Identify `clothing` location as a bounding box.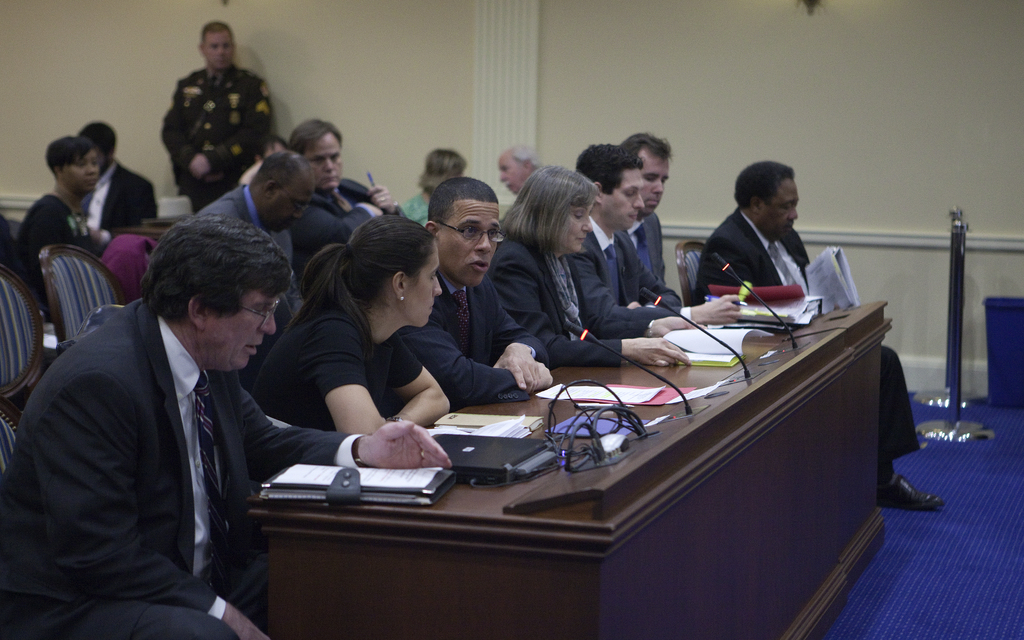
x1=412 y1=287 x2=557 y2=413.
